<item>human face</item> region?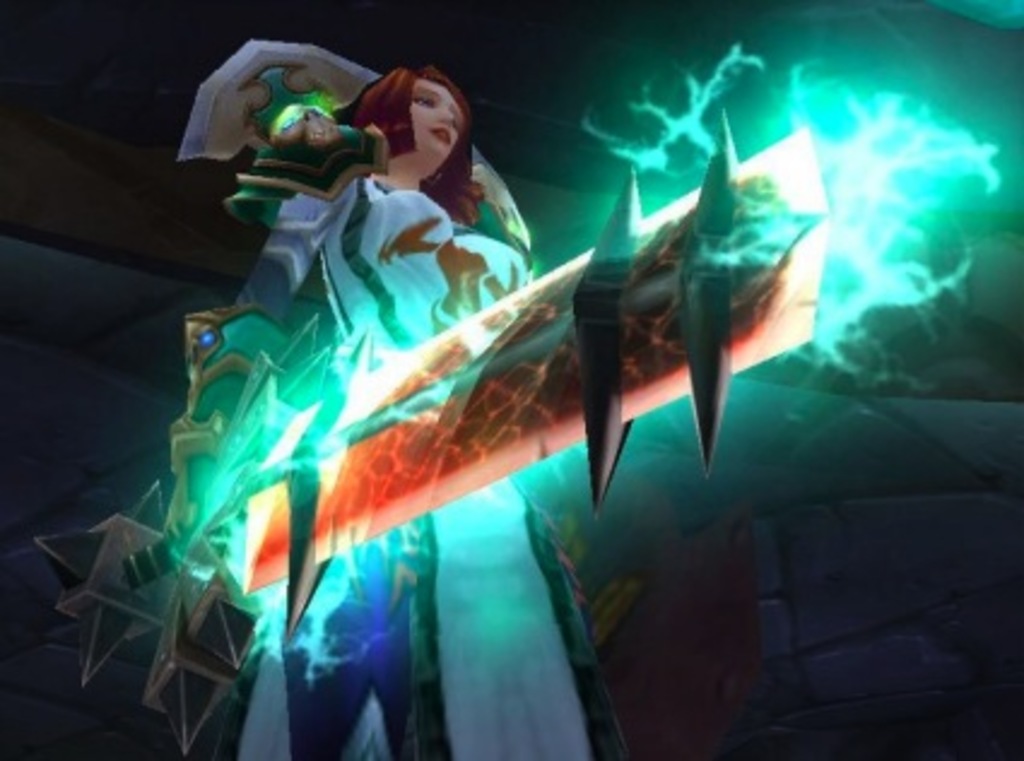
(398, 72, 472, 166)
